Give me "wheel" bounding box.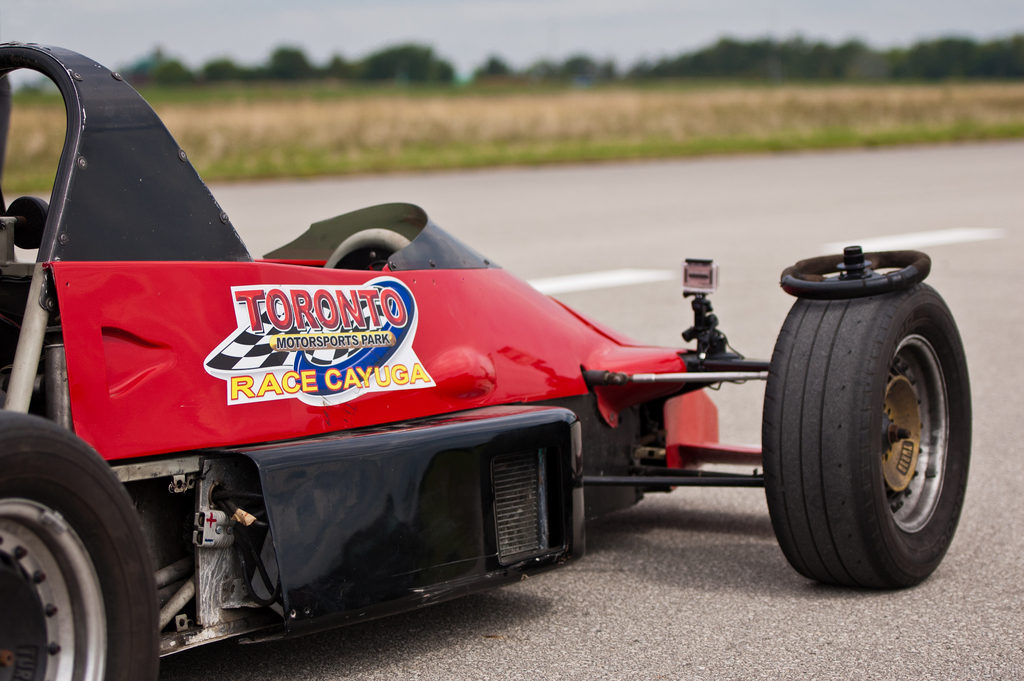
{"left": 758, "top": 277, "right": 973, "bottom": 589}.
